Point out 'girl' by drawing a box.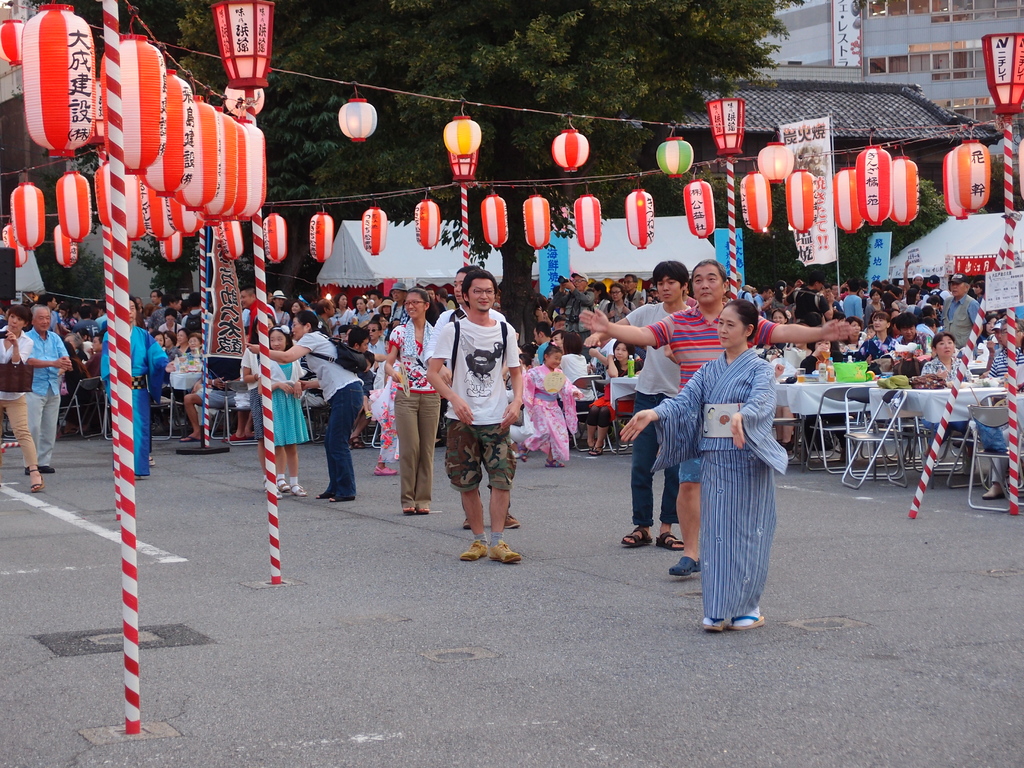
<region>586, 339, 636, 452</region>.
